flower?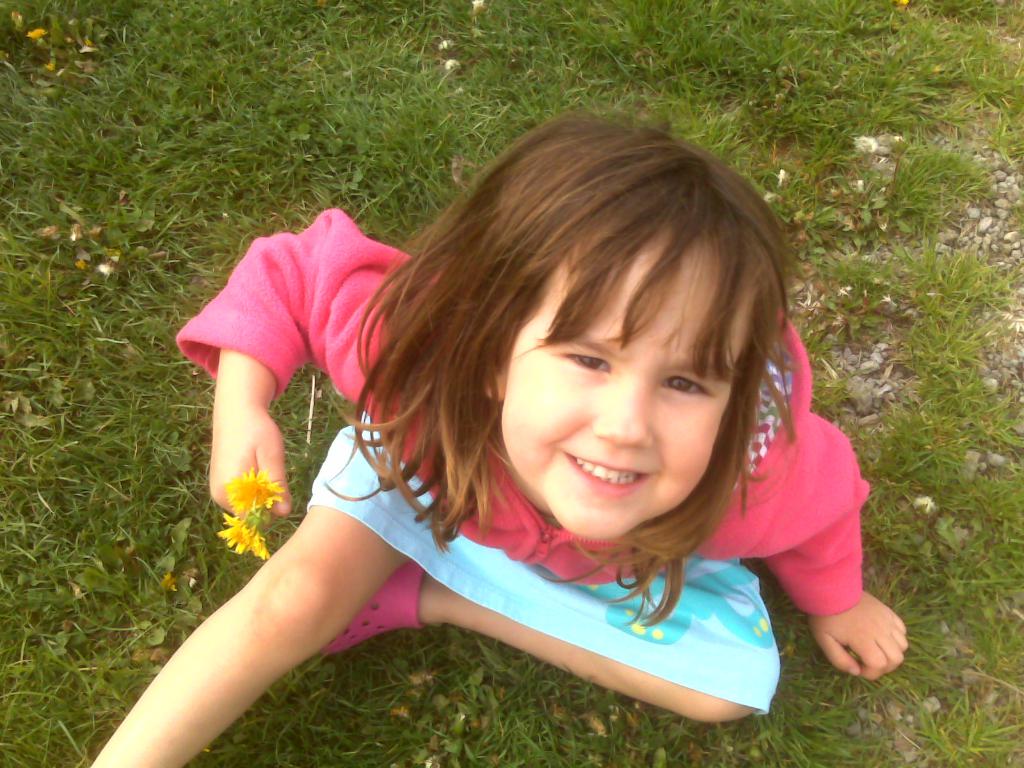
[x1=22, y1=25, x2=54, y2=40]
